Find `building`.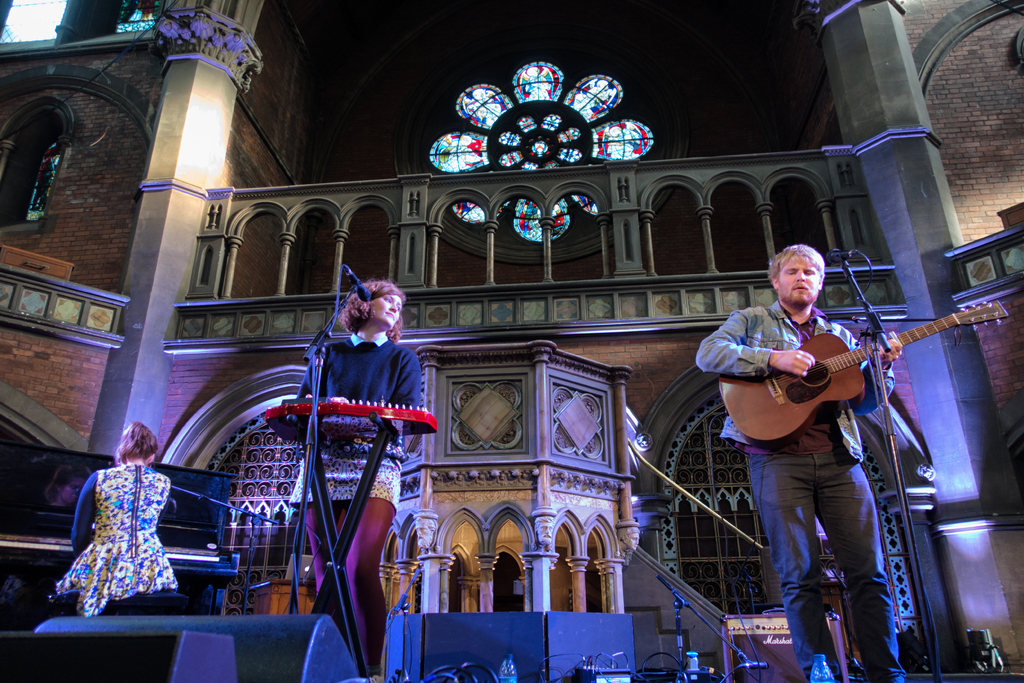
[x1=0, y1=0, x2=1023, y2=682].
